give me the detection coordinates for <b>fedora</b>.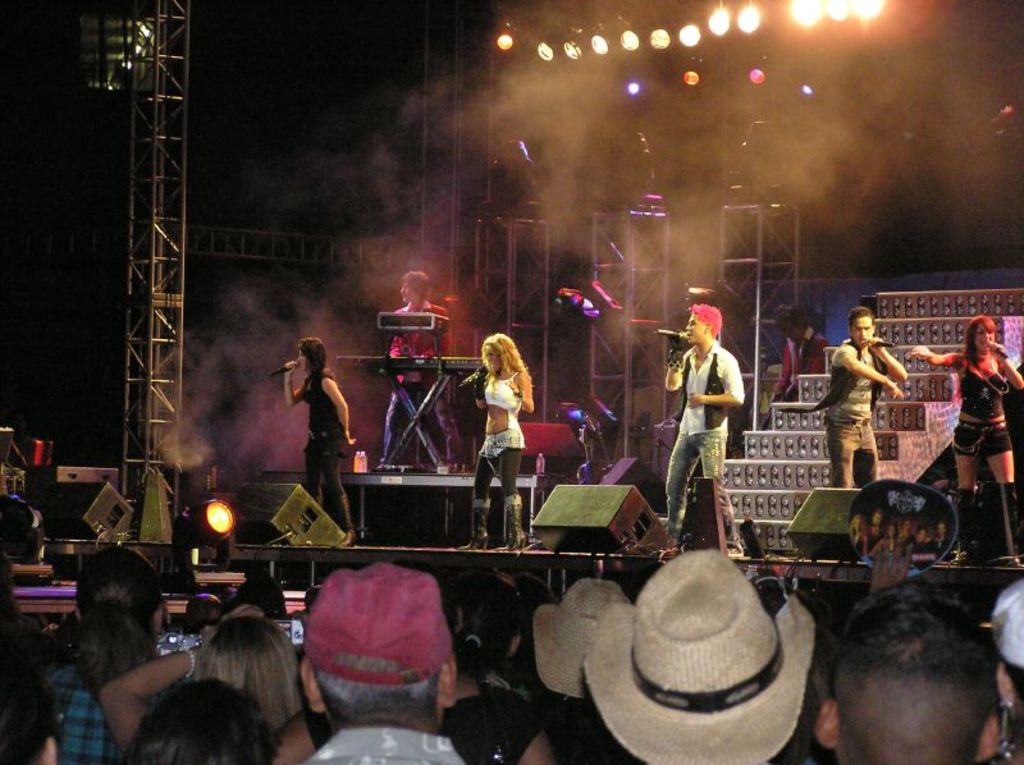
<bbox>536, 578, 635, 701</bbox>.
